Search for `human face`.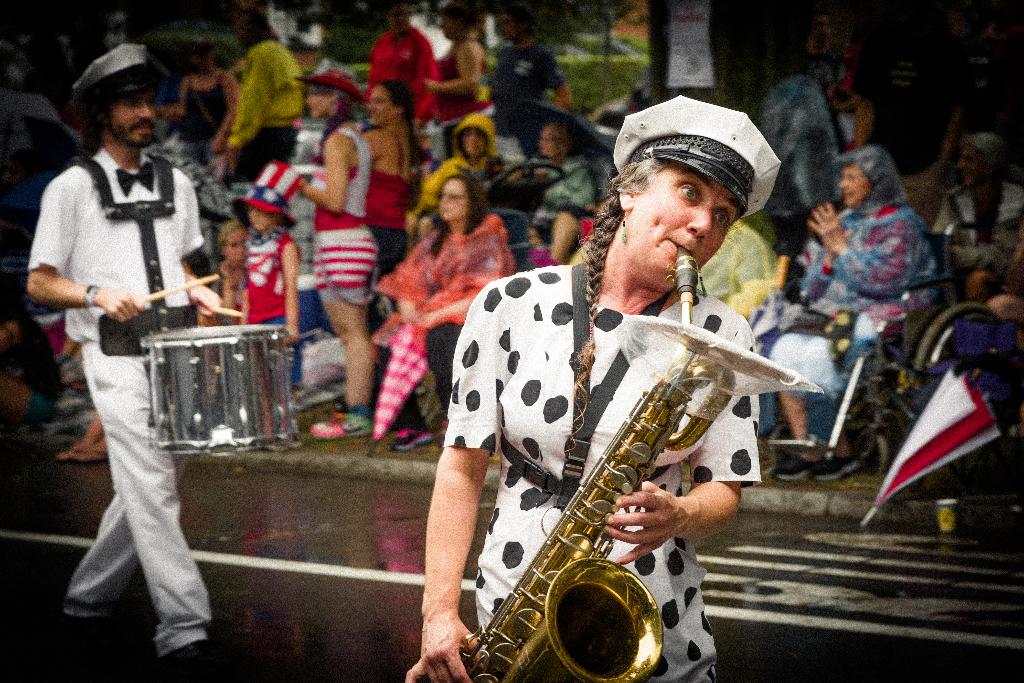
Found at detection(307, 85, 330, 119).
